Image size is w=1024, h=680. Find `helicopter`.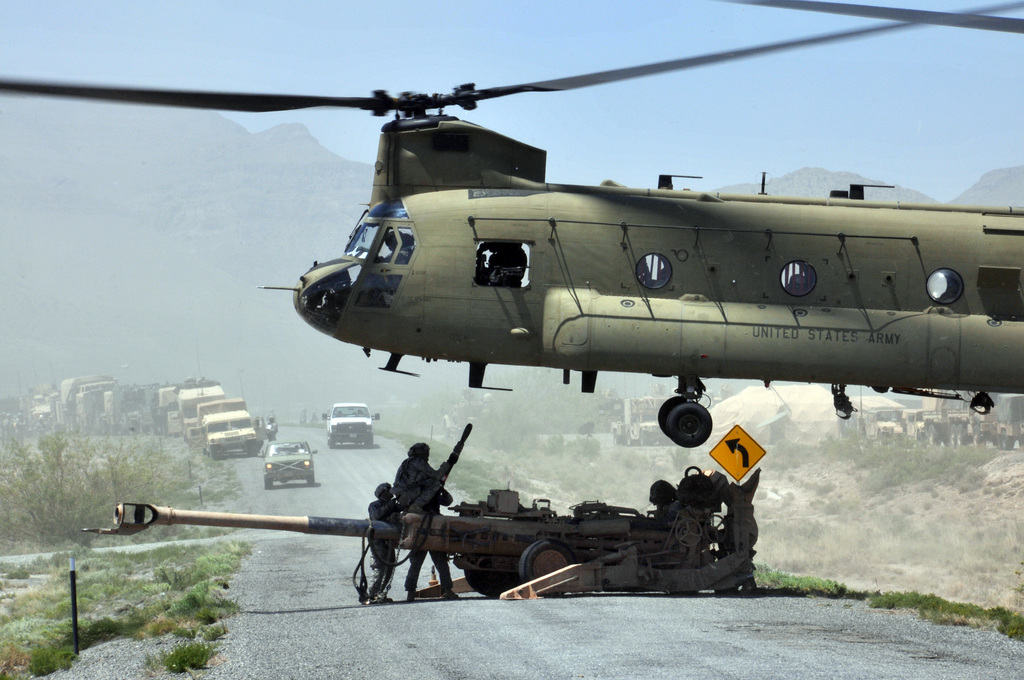
[6,31,991,460].
